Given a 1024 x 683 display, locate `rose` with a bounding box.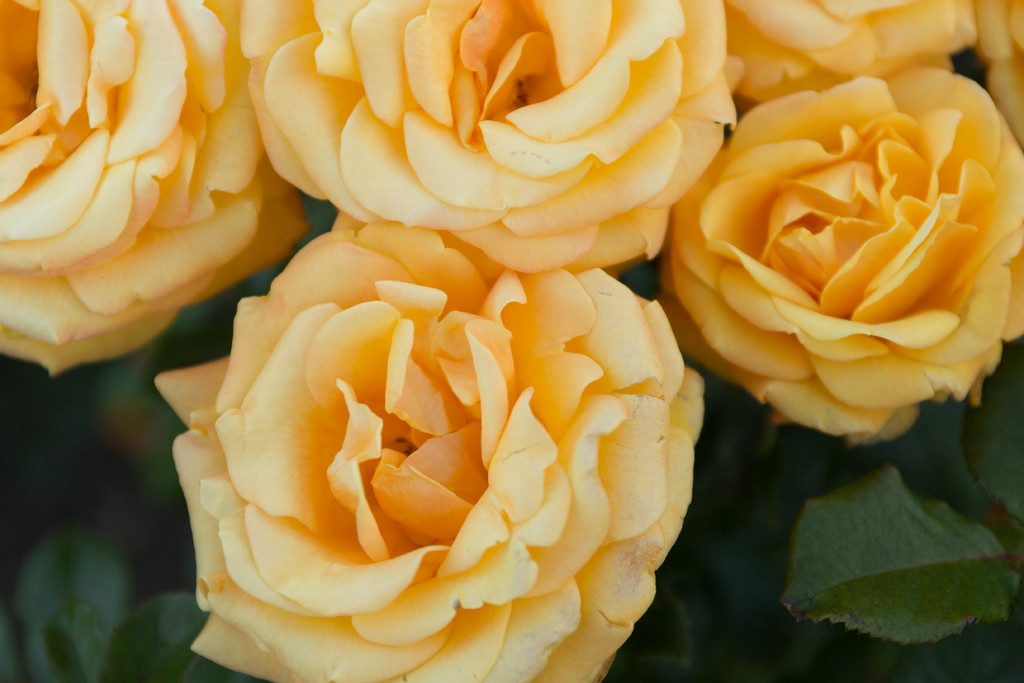
Located: BBox(236, 0, 742, 267).
